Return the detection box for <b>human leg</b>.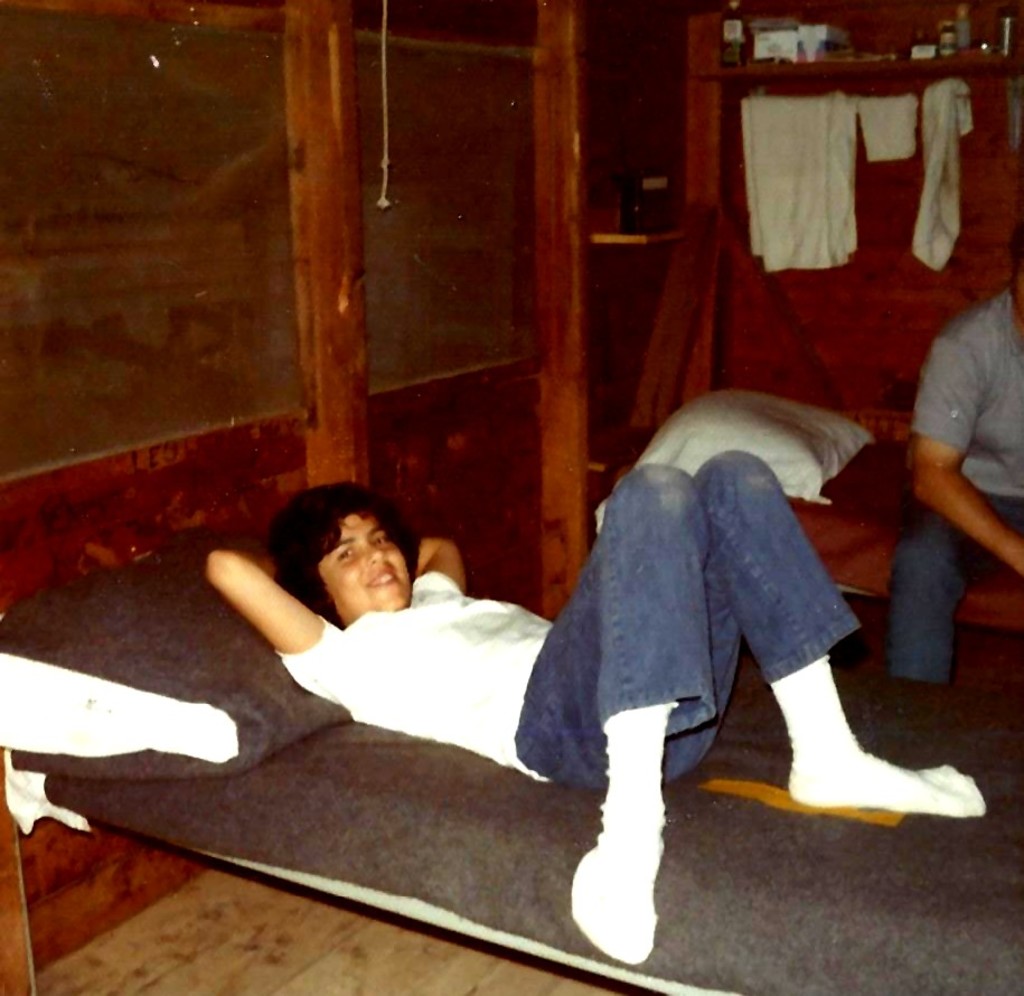
pyautogui.locateOnScreen(510, 454, 721, 961).
